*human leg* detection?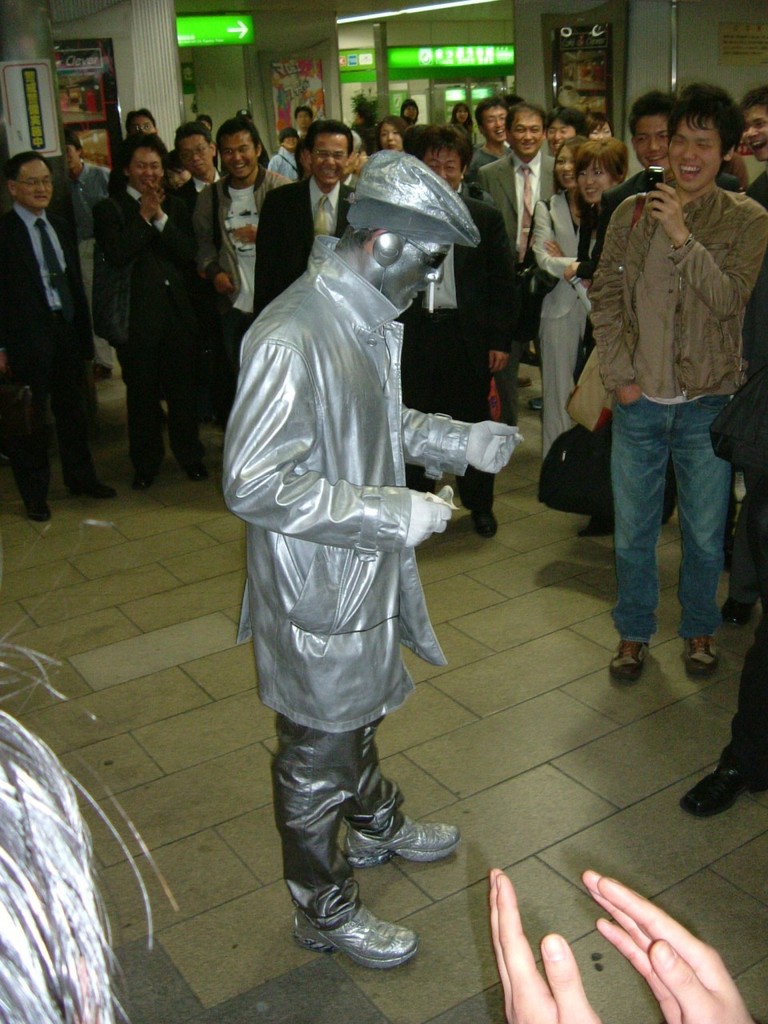
<region>127, 330, 166, 487</region>
